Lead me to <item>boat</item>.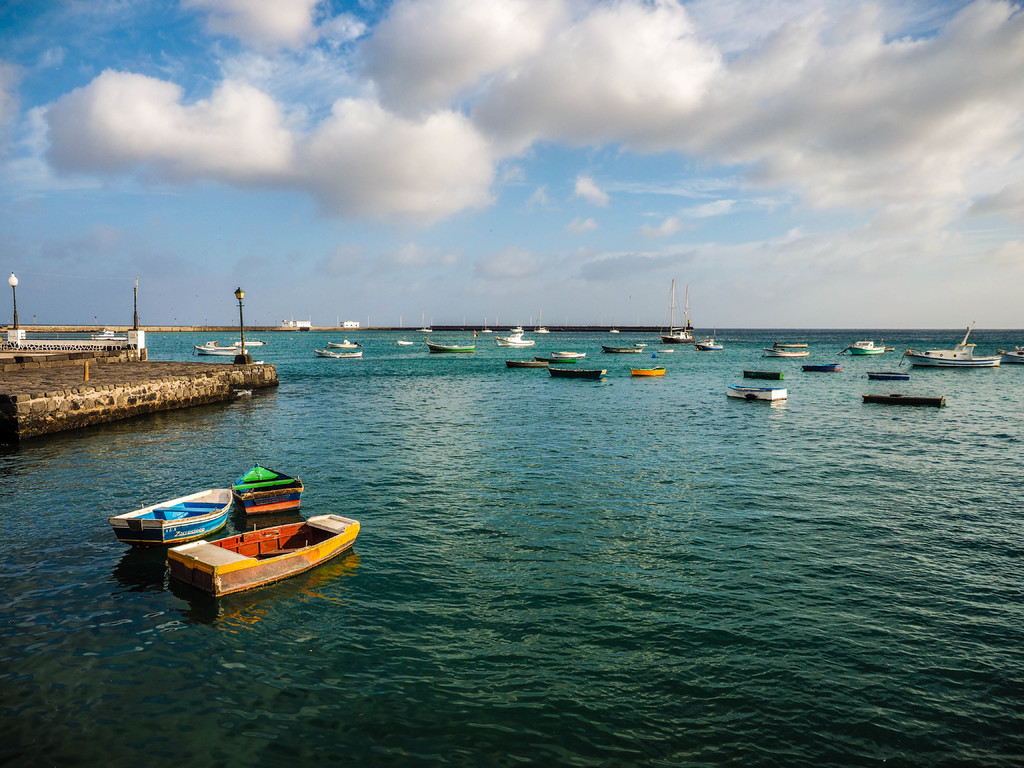
Lead to (x1=195, y1=342, x2=250, y2=358).
